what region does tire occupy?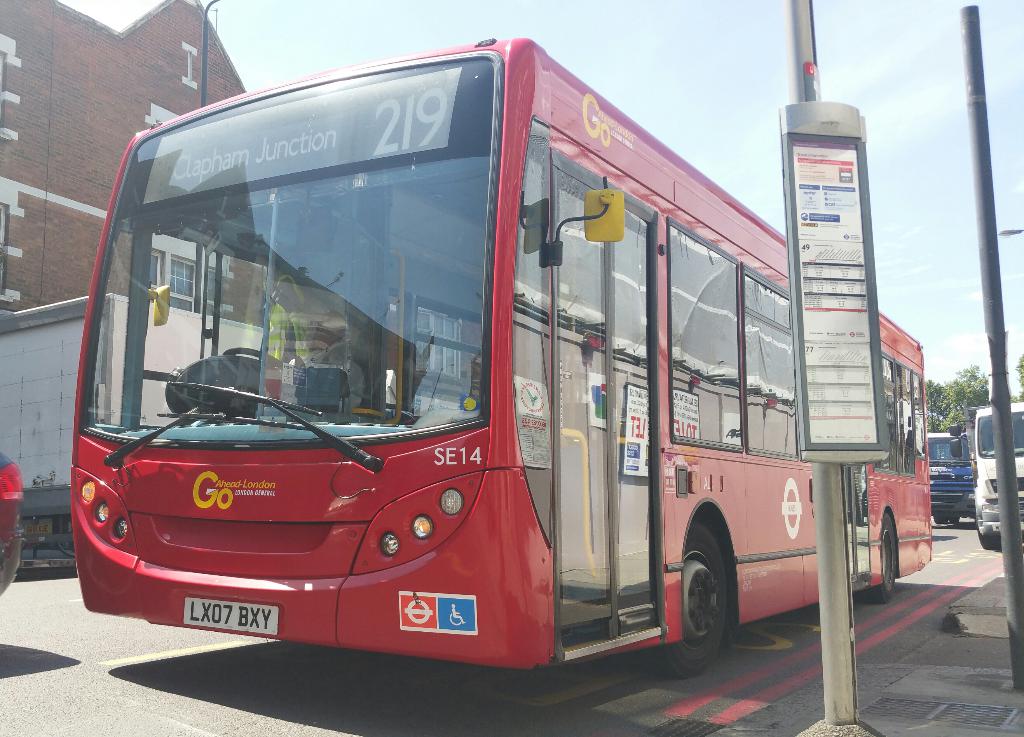
x1=975 y1=528 x2=1004 y2=549.
